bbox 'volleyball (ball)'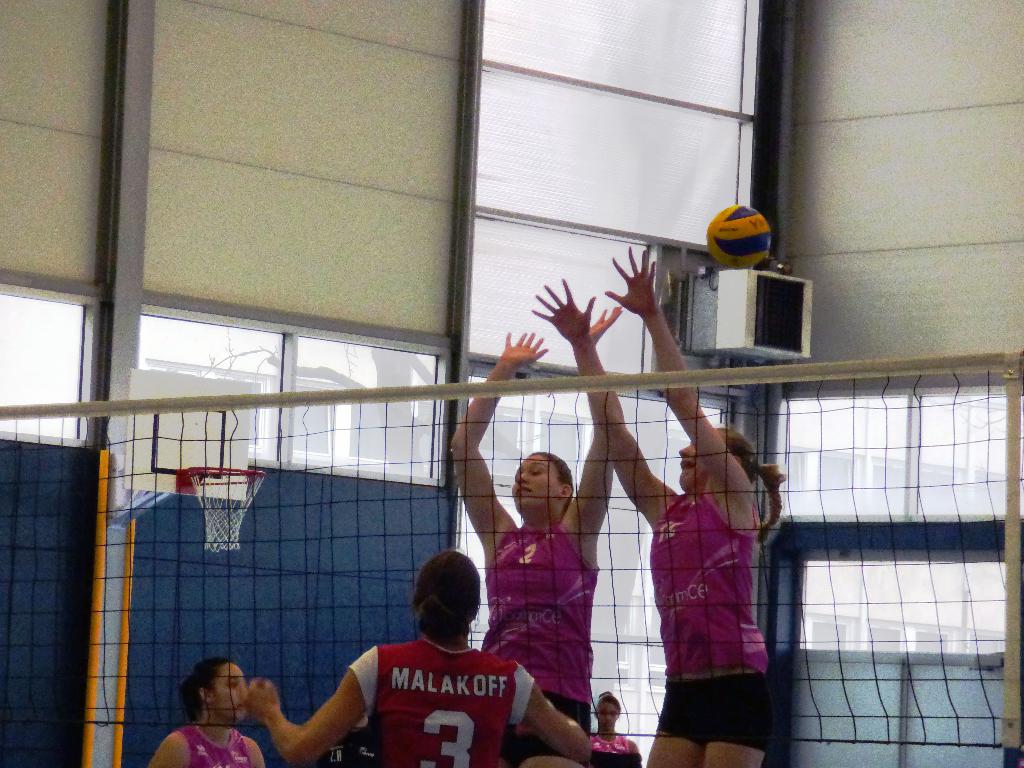
select_region(704, 204, 778, 270)
